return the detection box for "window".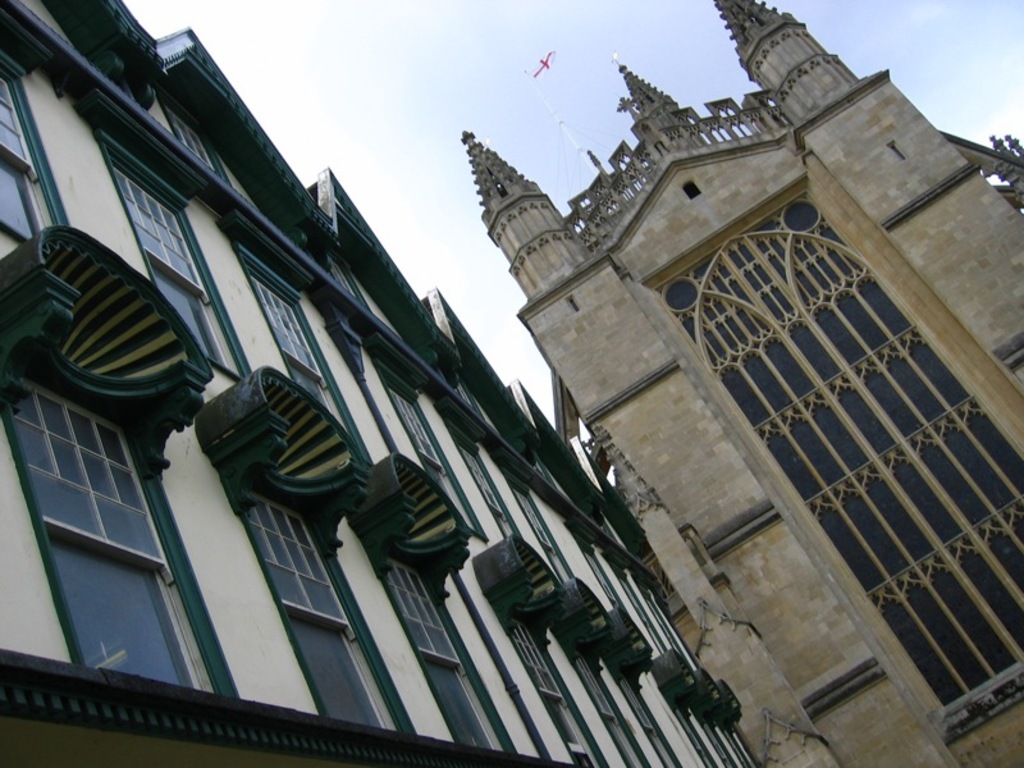
bbox=(99, 142, 252, 375).
